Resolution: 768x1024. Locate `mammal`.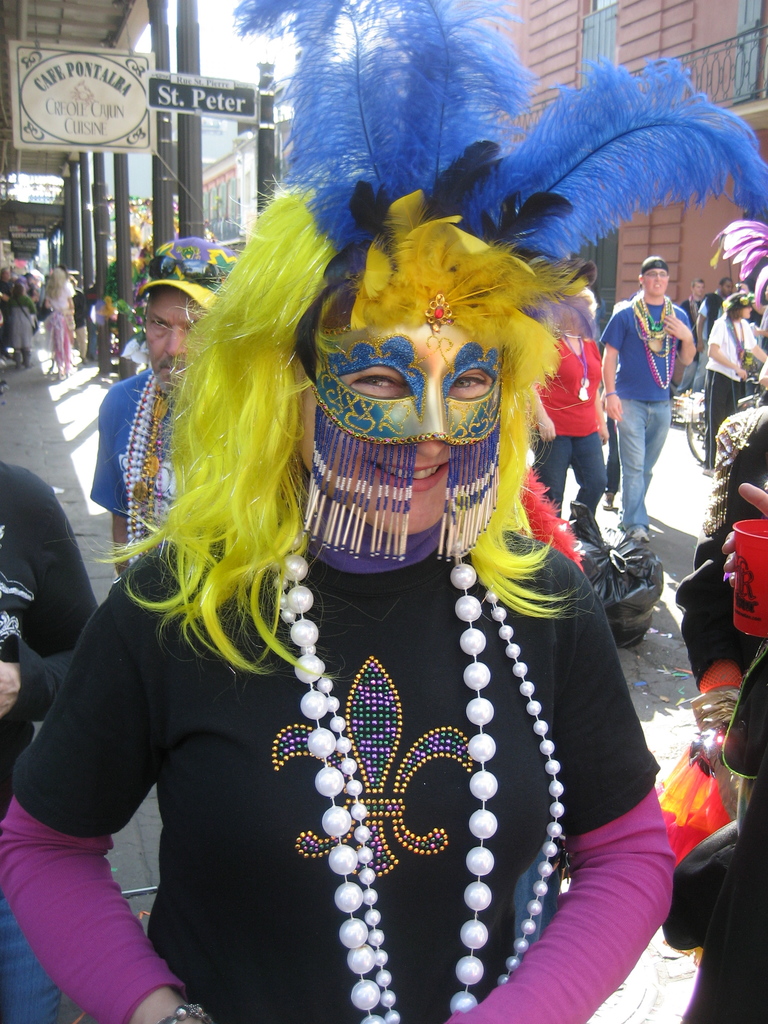
detection(0, 456, 111, 1023).
